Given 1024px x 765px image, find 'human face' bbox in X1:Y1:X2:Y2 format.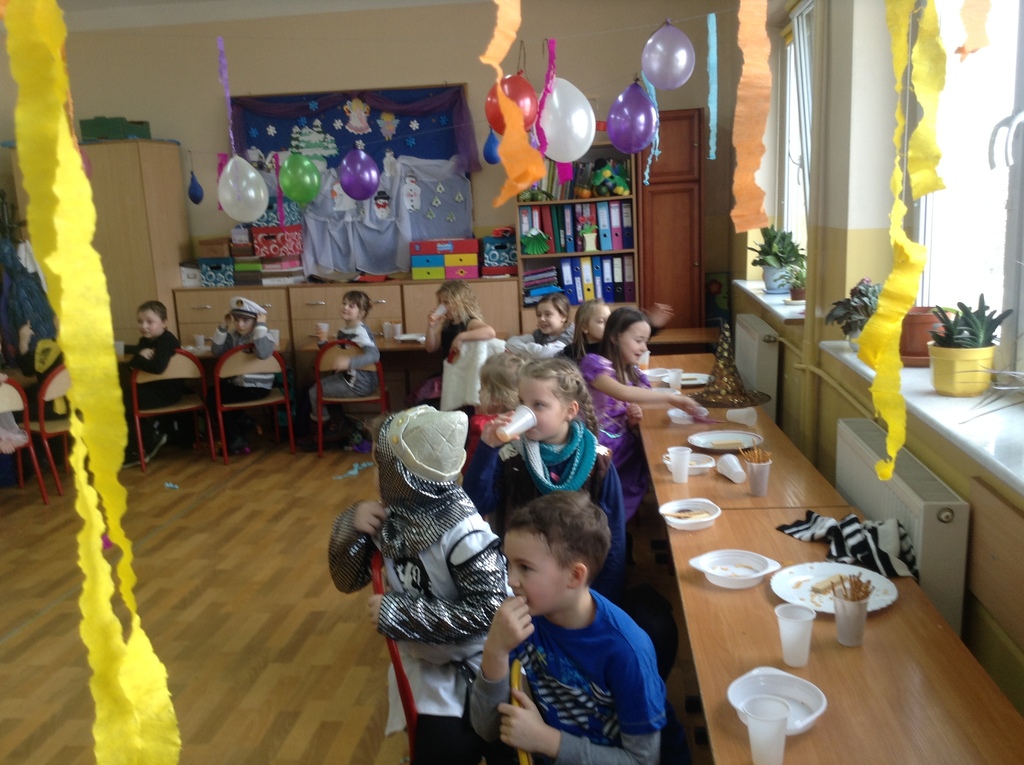
538:302:561:334.
